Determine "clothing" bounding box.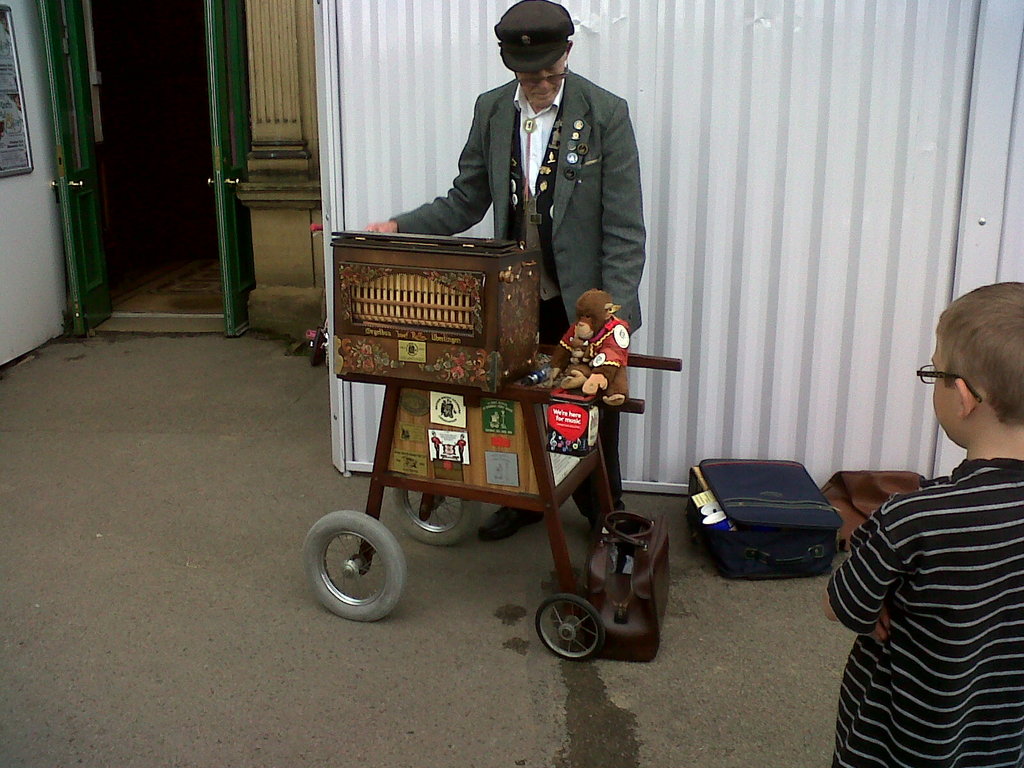
Determined: {"x1": 826, "y1": 460, "x2": 1023, "y2": 767}.
